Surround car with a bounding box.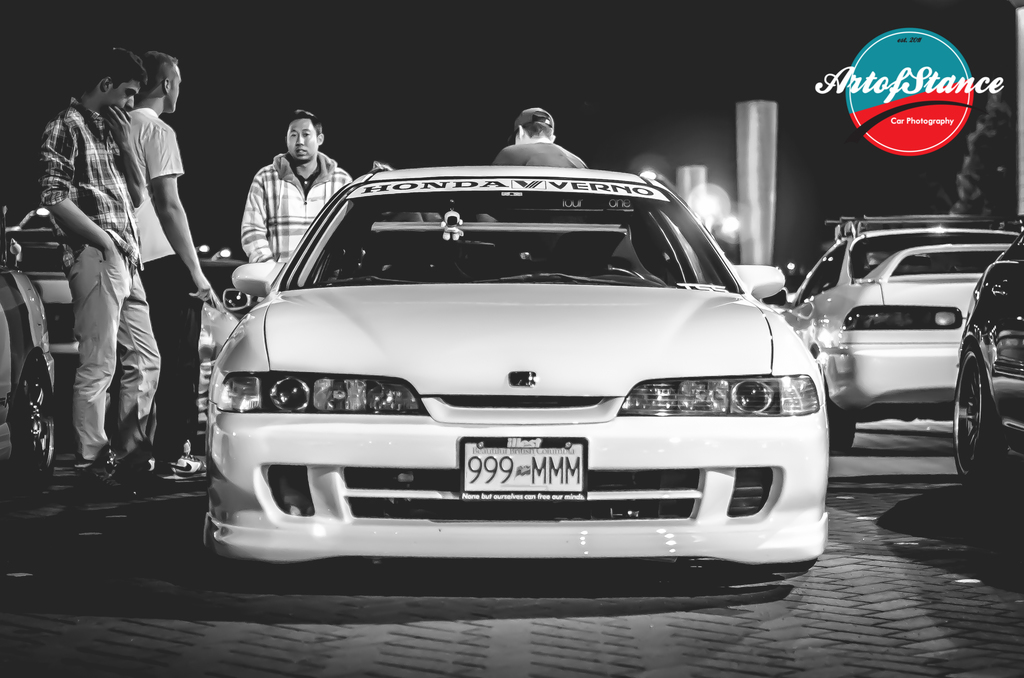
left=177, top=124, right=812, bottom=607.
